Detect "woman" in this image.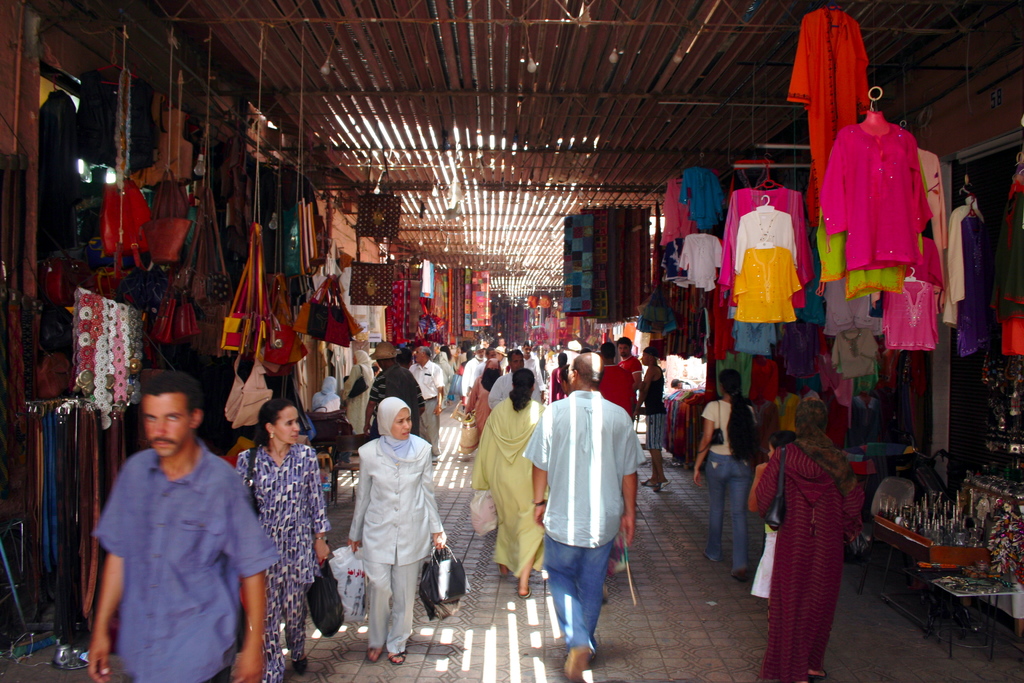
Detection: [752, 394, 868, 681].
